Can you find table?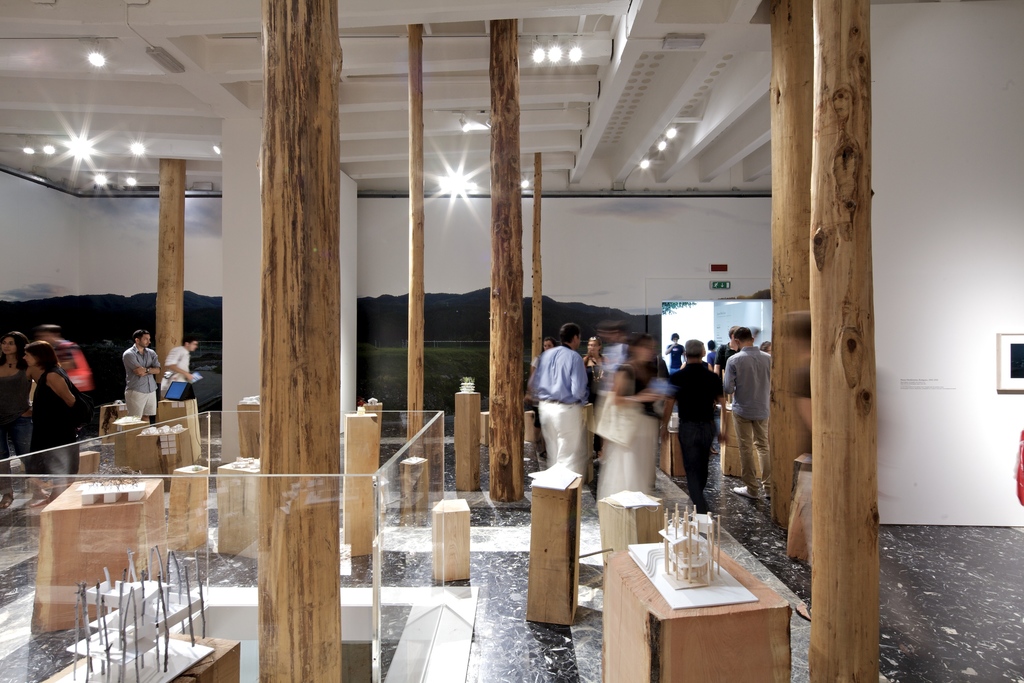
Yes, bounding box: x1=42, y1=643, x2=248, y2=682.
